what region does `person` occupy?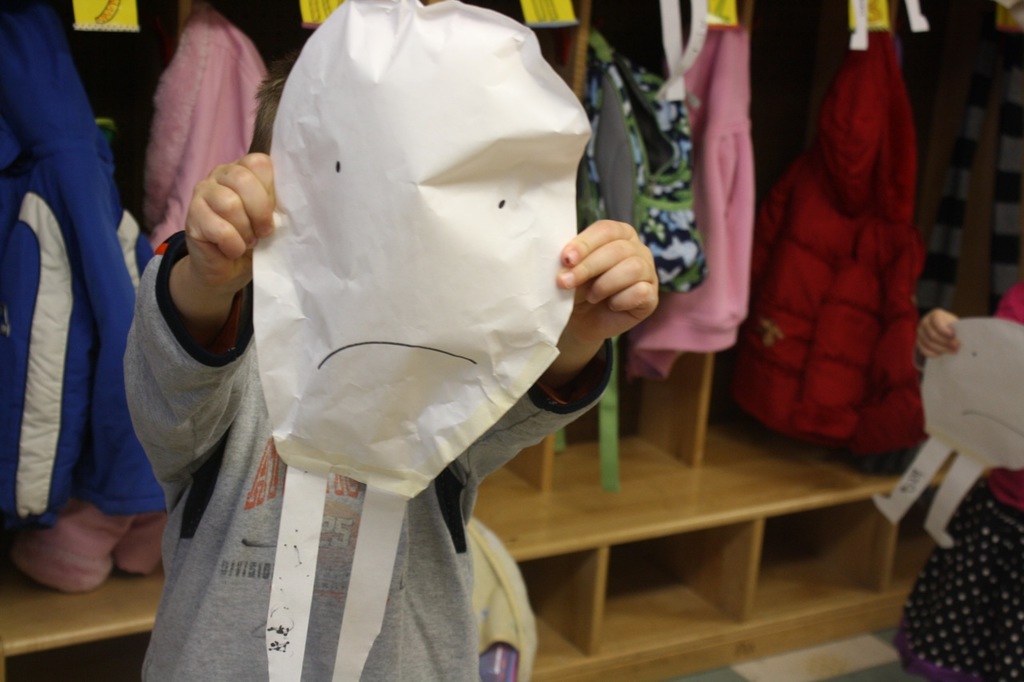
bbox=(890, 279, 1023, 681).
